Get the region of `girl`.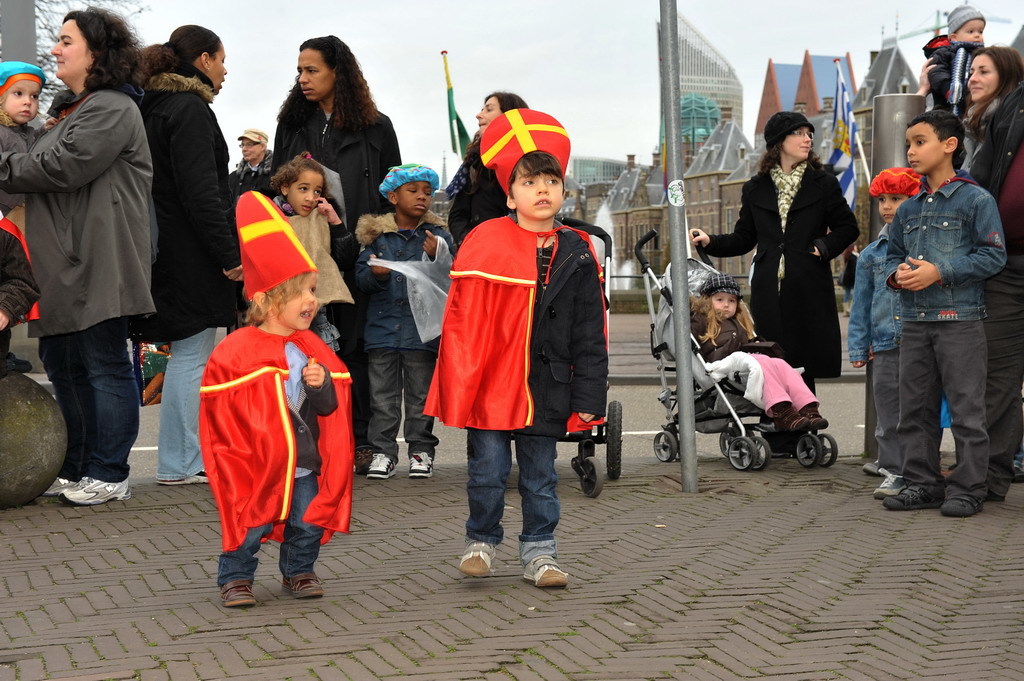
[x1=0, y1=56, x2=46, y2=376].
